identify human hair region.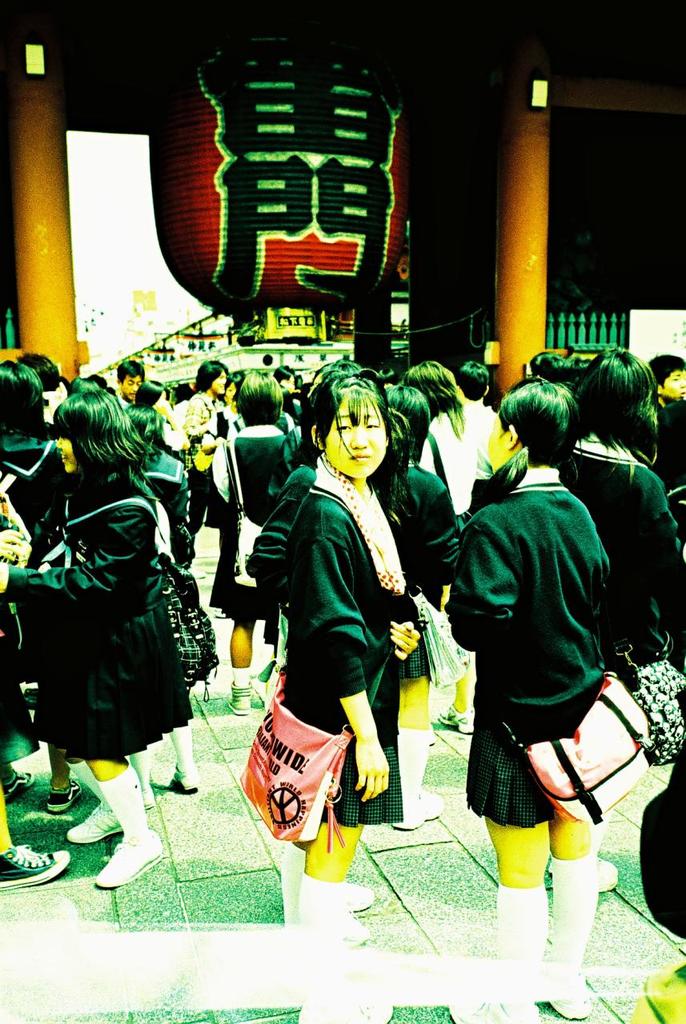
Region: {"x1": 48, "y1": 389, "x2": 146, "y2": 480}.
